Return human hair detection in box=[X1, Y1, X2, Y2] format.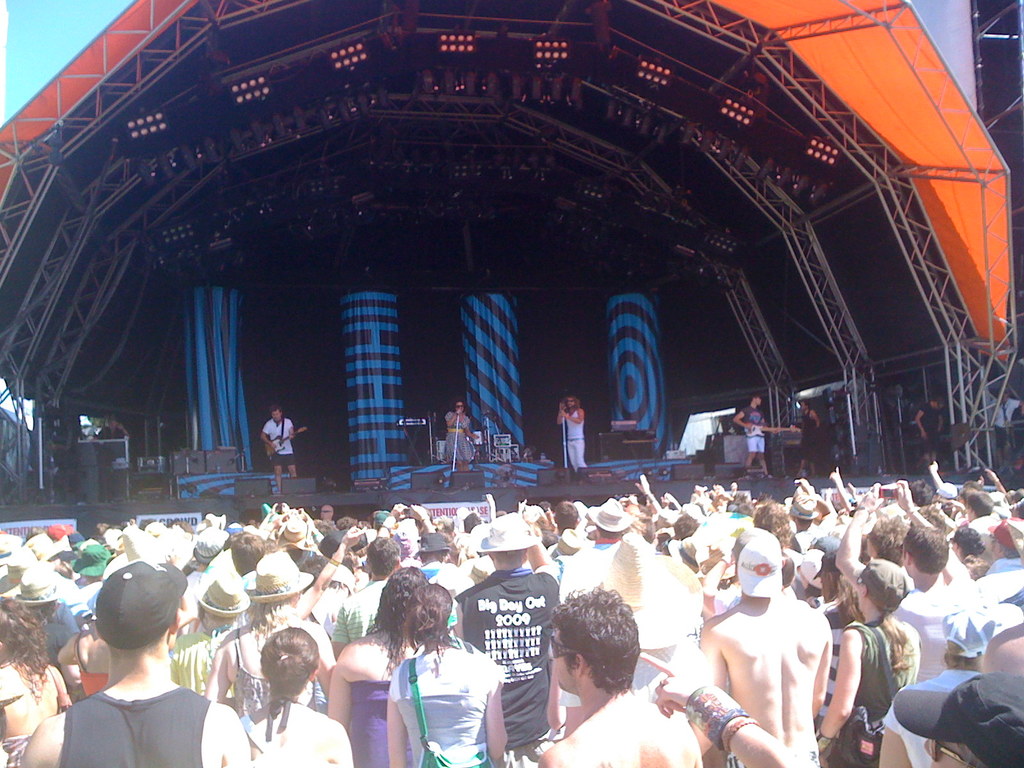
box=[464, 513, 479, 533].
